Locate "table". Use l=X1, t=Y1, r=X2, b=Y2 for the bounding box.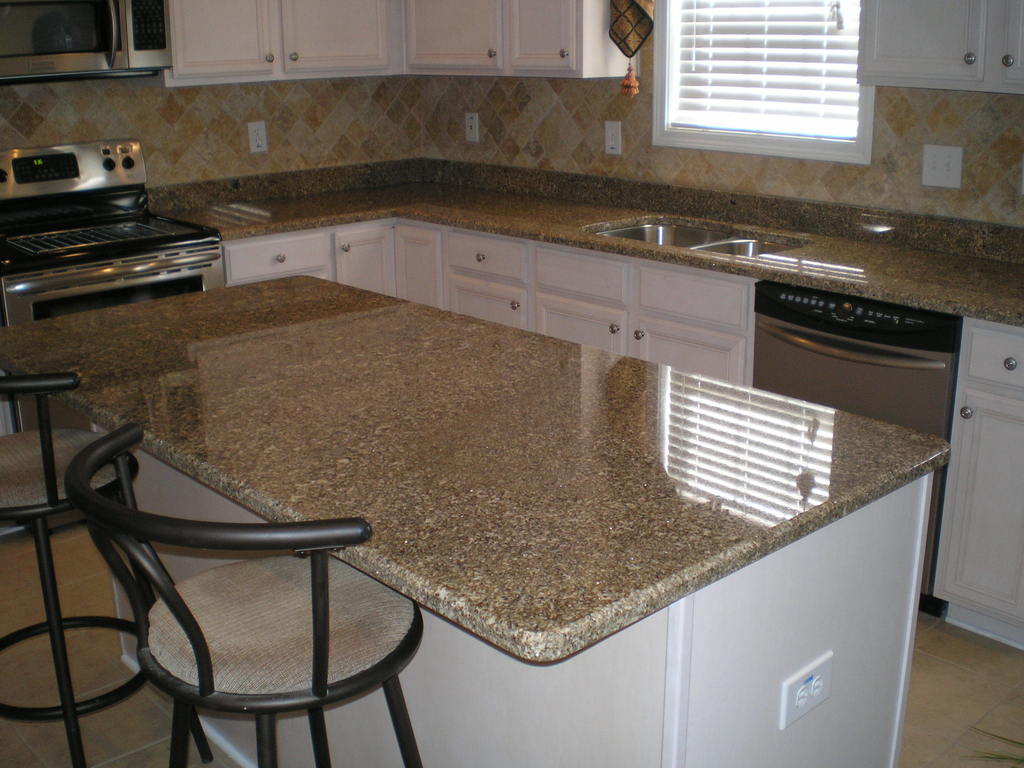
l=0, t=269, r=954, b=765.
